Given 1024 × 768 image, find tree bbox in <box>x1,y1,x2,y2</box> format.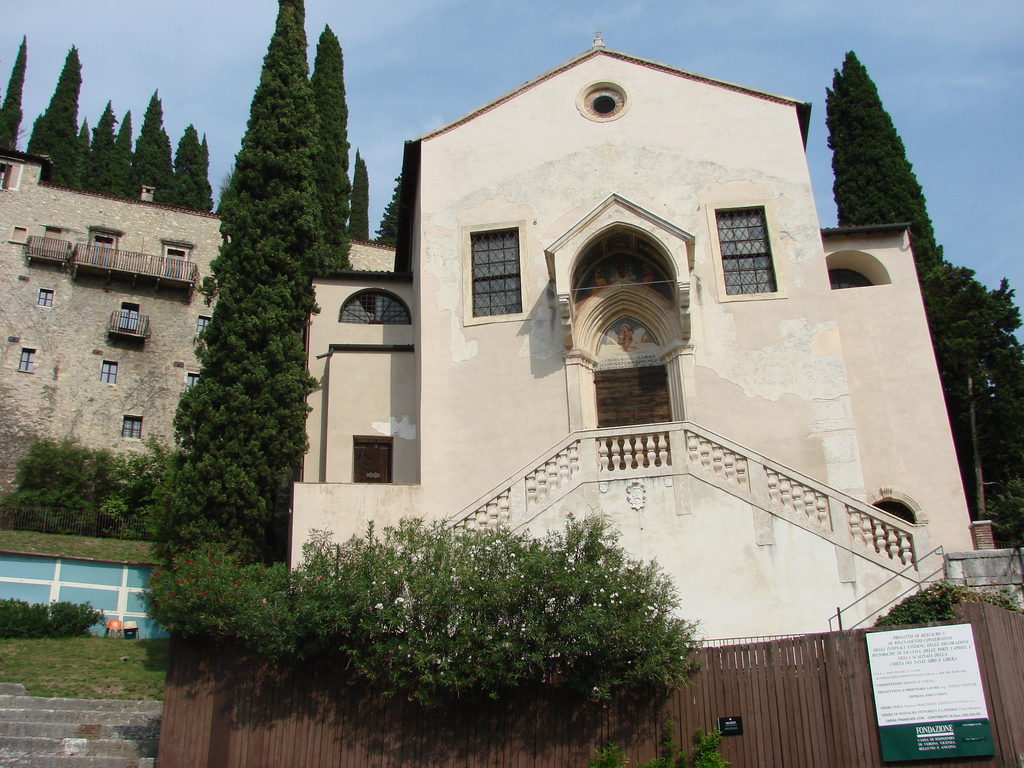
<box>829,45,973,518</box>.
